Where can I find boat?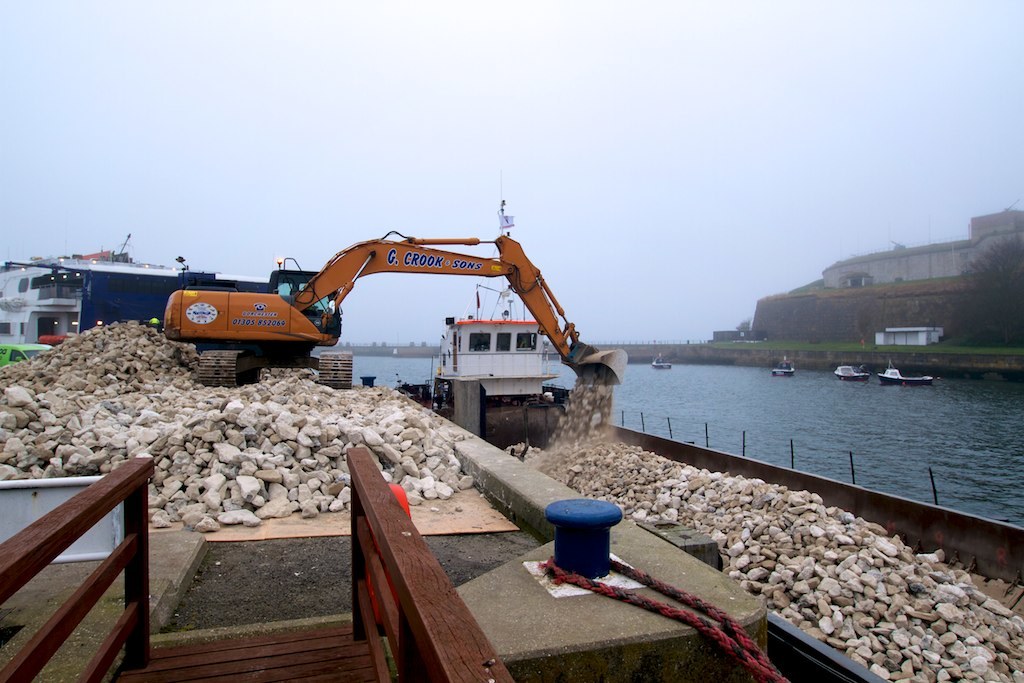
You can find it at l=646, t=345, r=679, b=373.
